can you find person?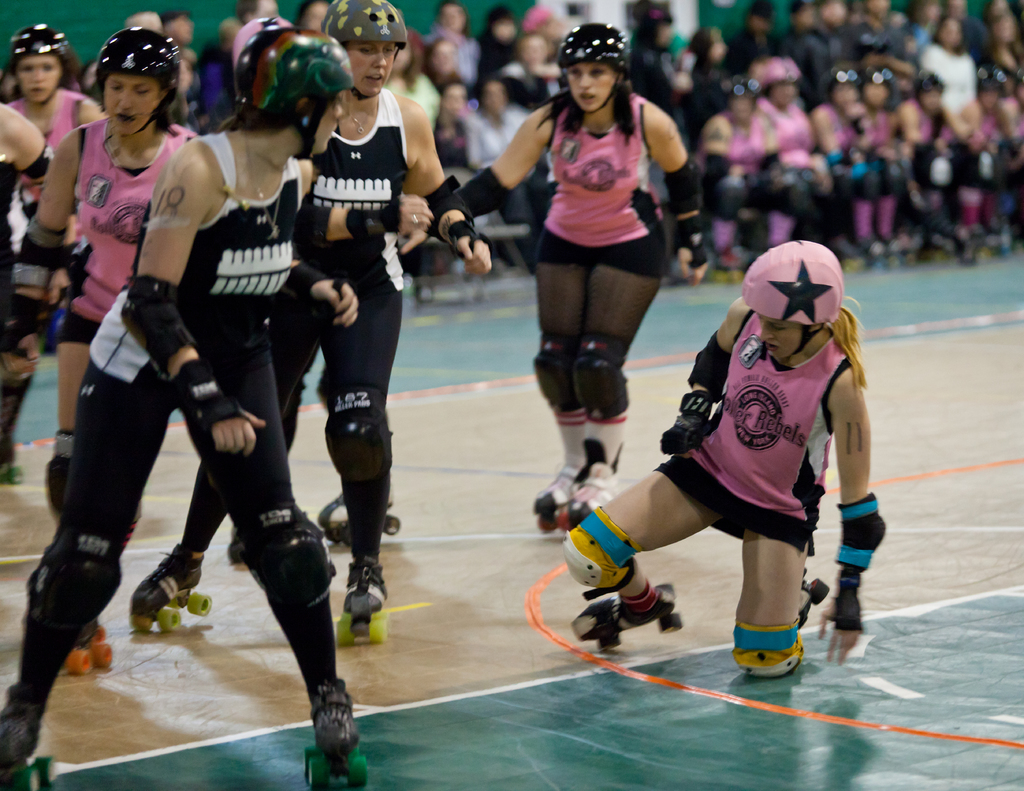
Yes, bounding box: select_region(0, 24, 206, 649).
